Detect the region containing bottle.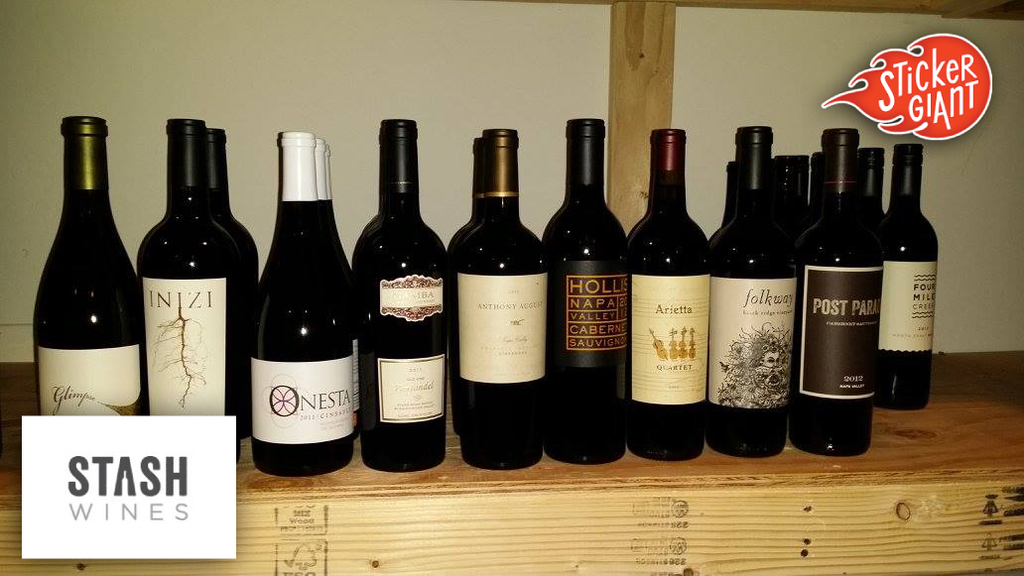
region(30, 110, 152, 414).
